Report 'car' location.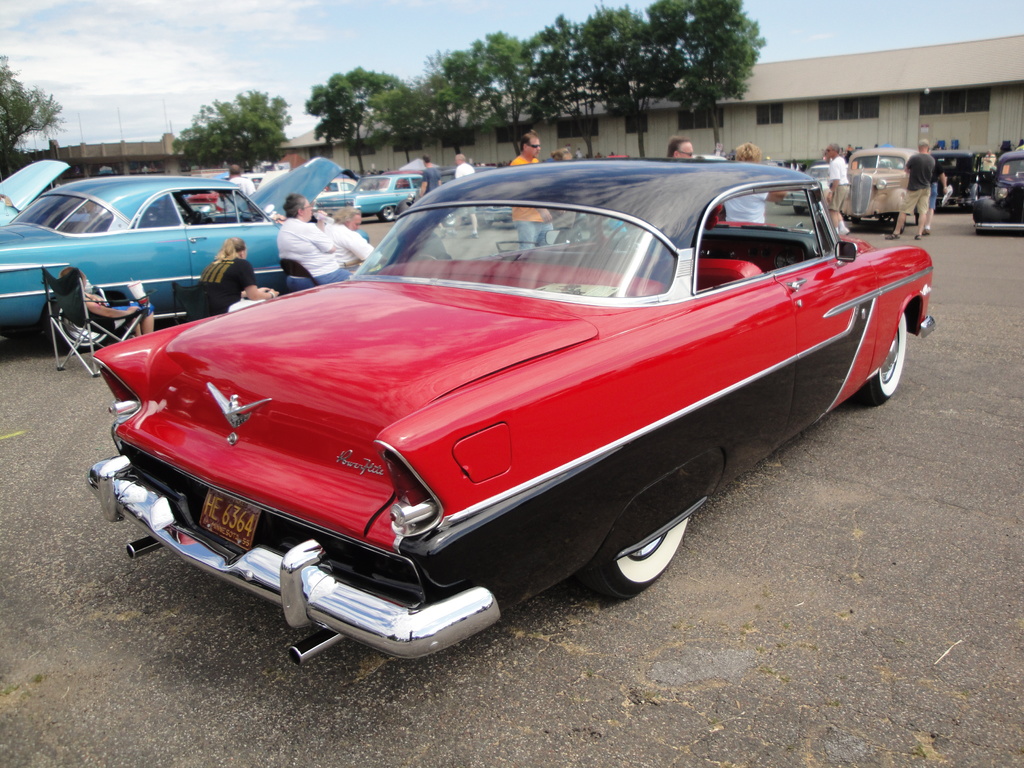
Report: select_region(0, 157, 75, 228).
